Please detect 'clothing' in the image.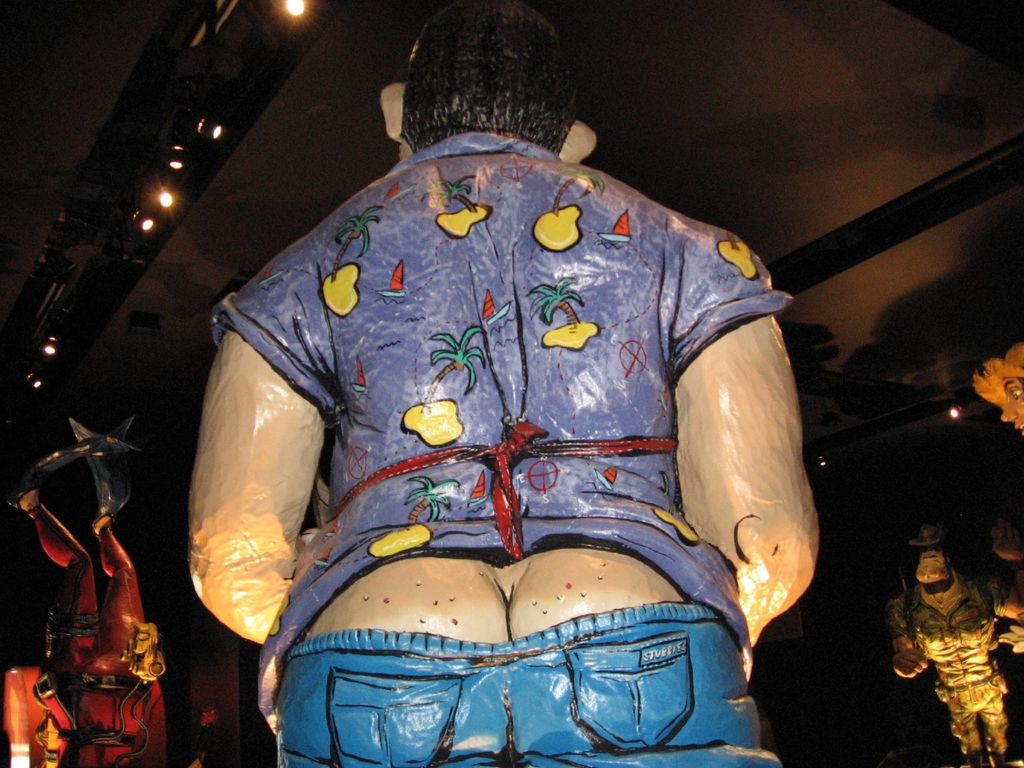
[x1=28, y1=502, x2=167, y2=762].
